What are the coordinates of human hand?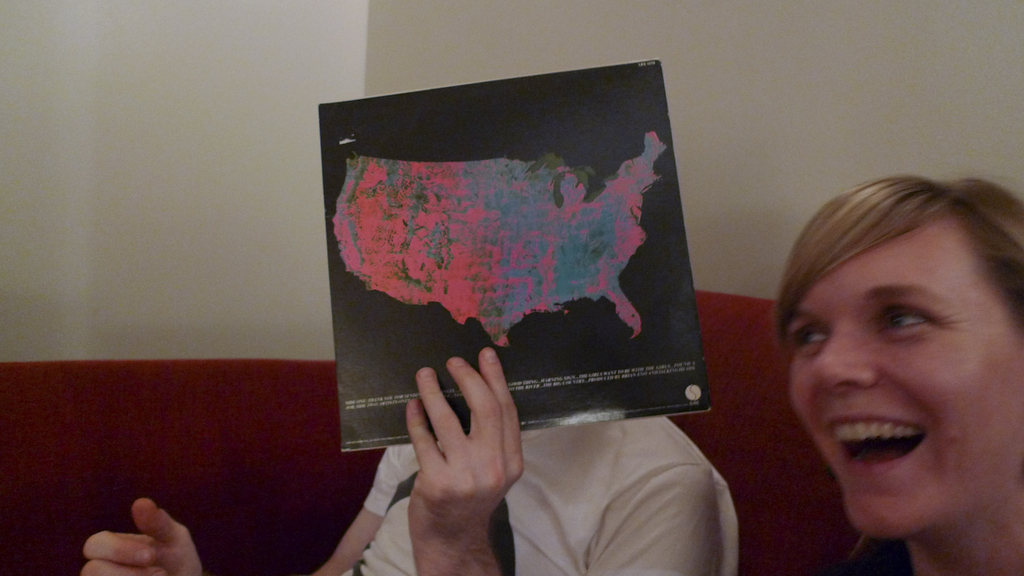
[x1=399, y1=348, x2=529, y2=507].
